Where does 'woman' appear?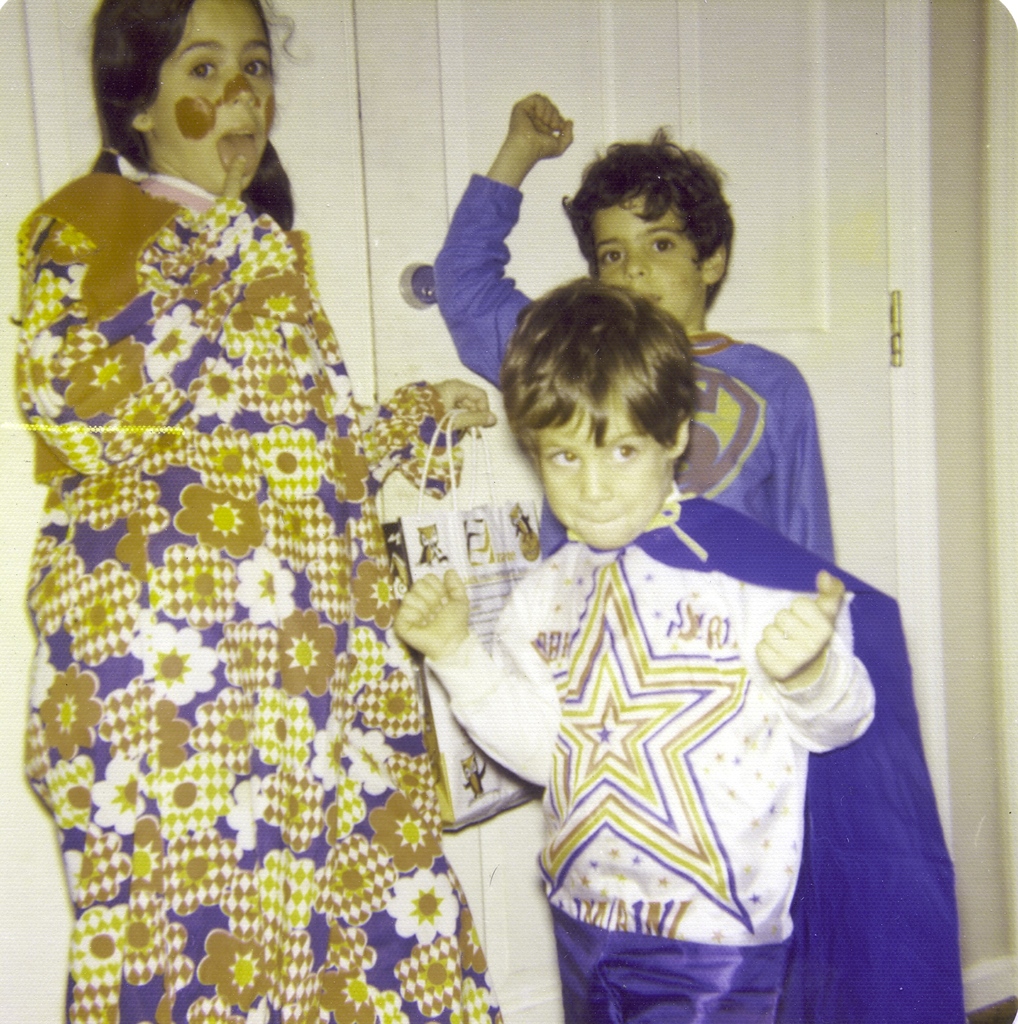
Appears at <bbox>8, 0, 496, 1023</bbox>.
